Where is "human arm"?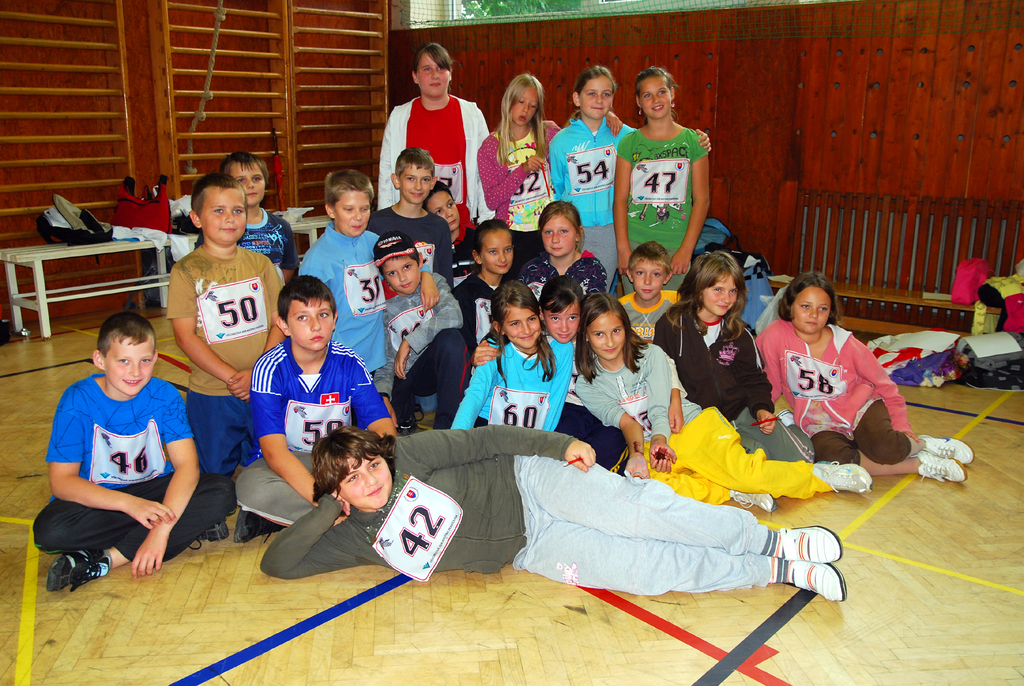
pyautogui.locateOnScreen(248, 354, 337, 512).
